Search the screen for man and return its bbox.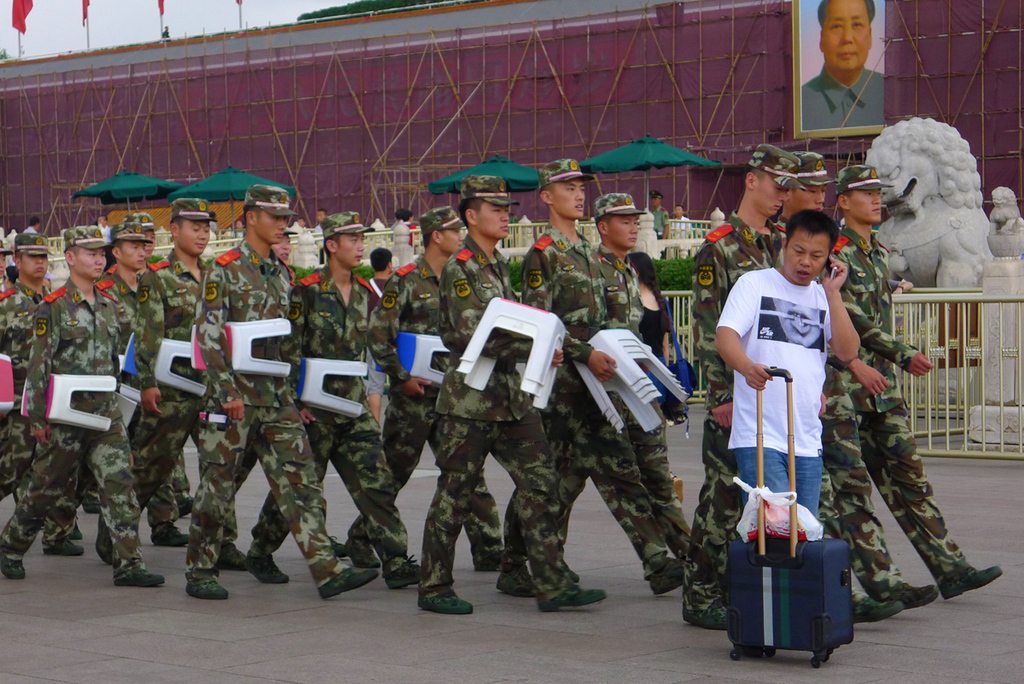
Found: <region>97, 213, 110, 231</region>.
